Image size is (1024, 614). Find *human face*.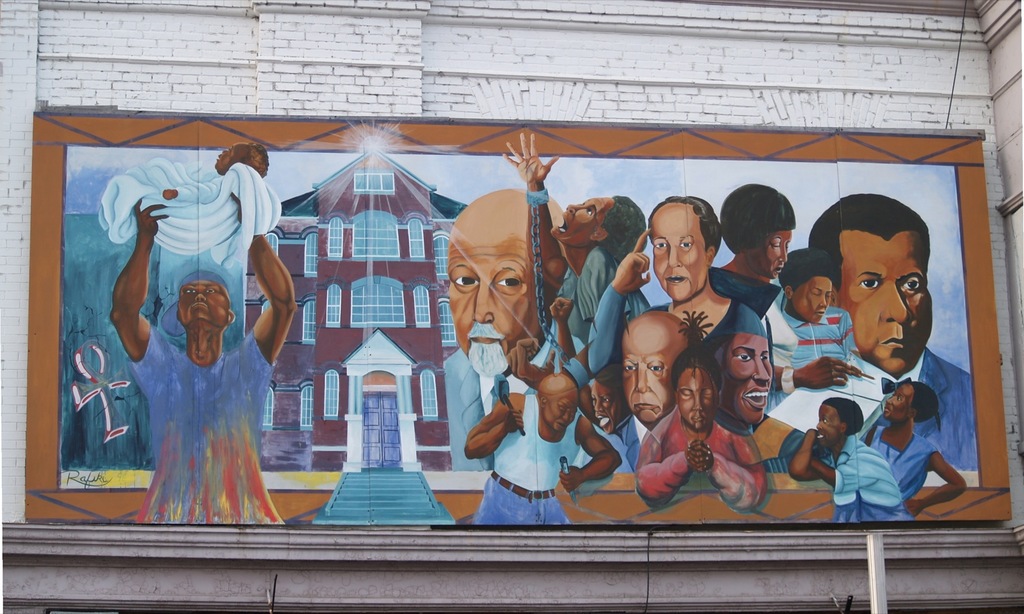
[x1=213, y1=140, x2=246, y2=172].
